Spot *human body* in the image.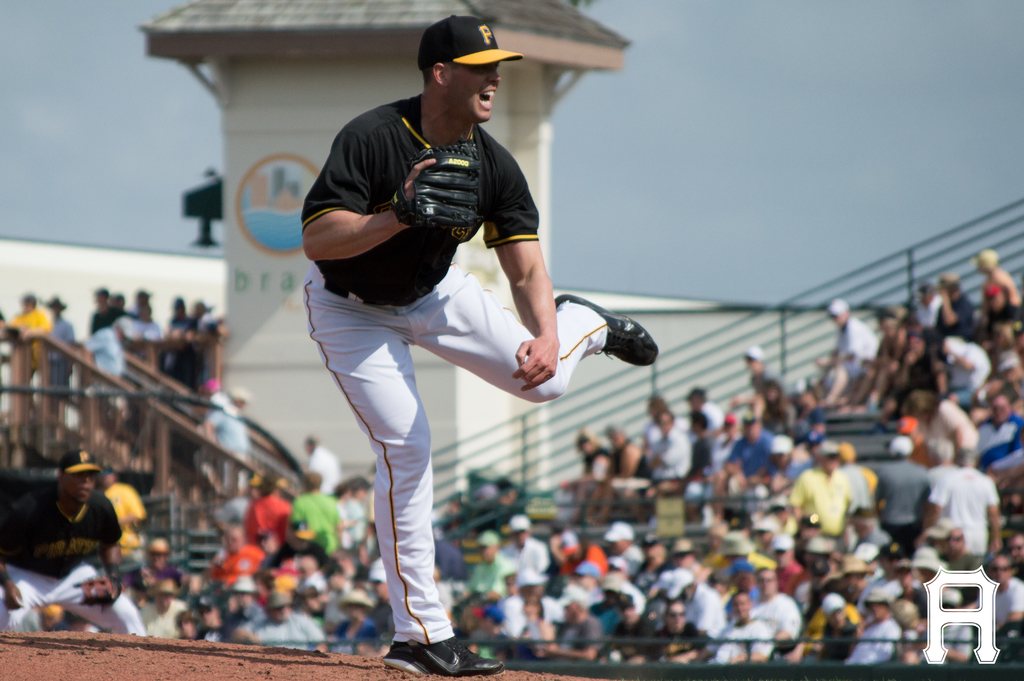
*human body* found at rect(969, 559, 1023, 650).
